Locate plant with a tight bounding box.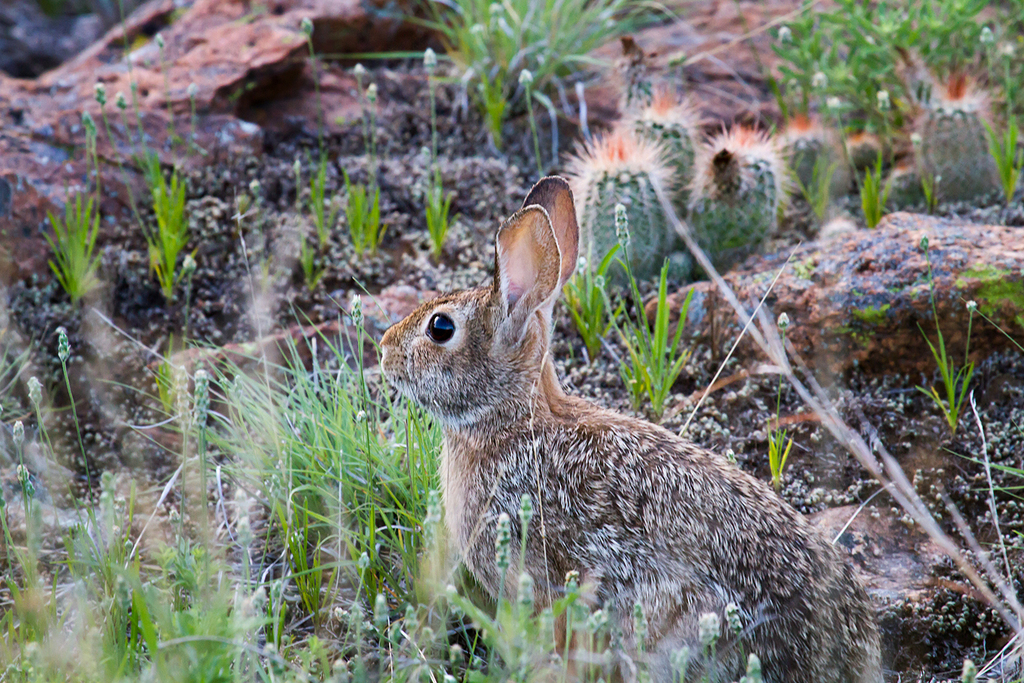
BBox(341, 165, 382, 262).
